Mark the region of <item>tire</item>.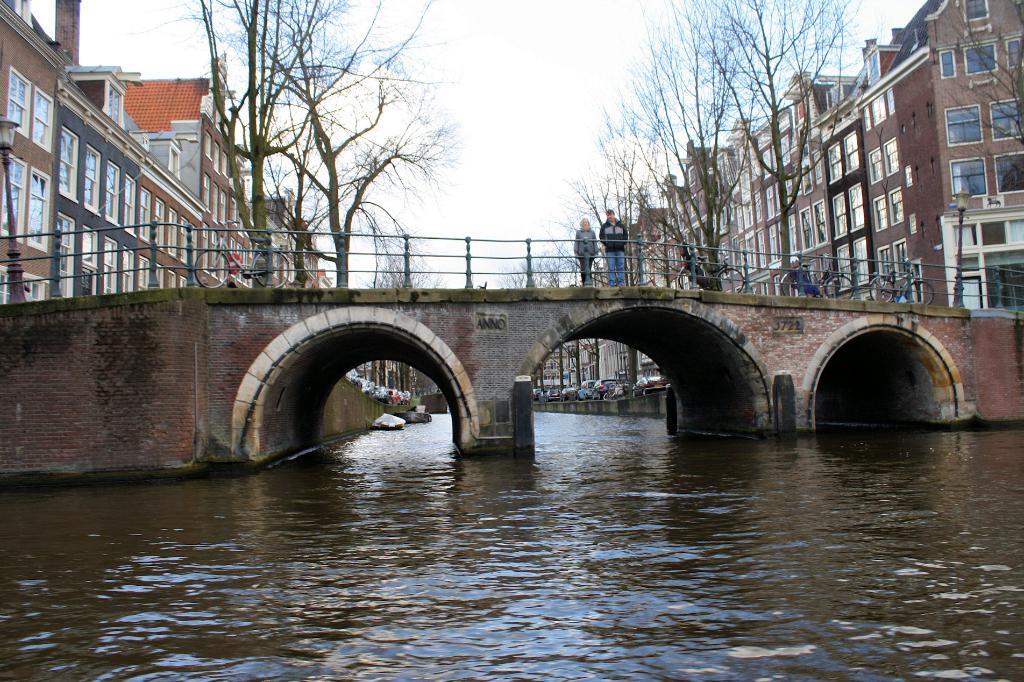
Region: 903/276/935/306.
